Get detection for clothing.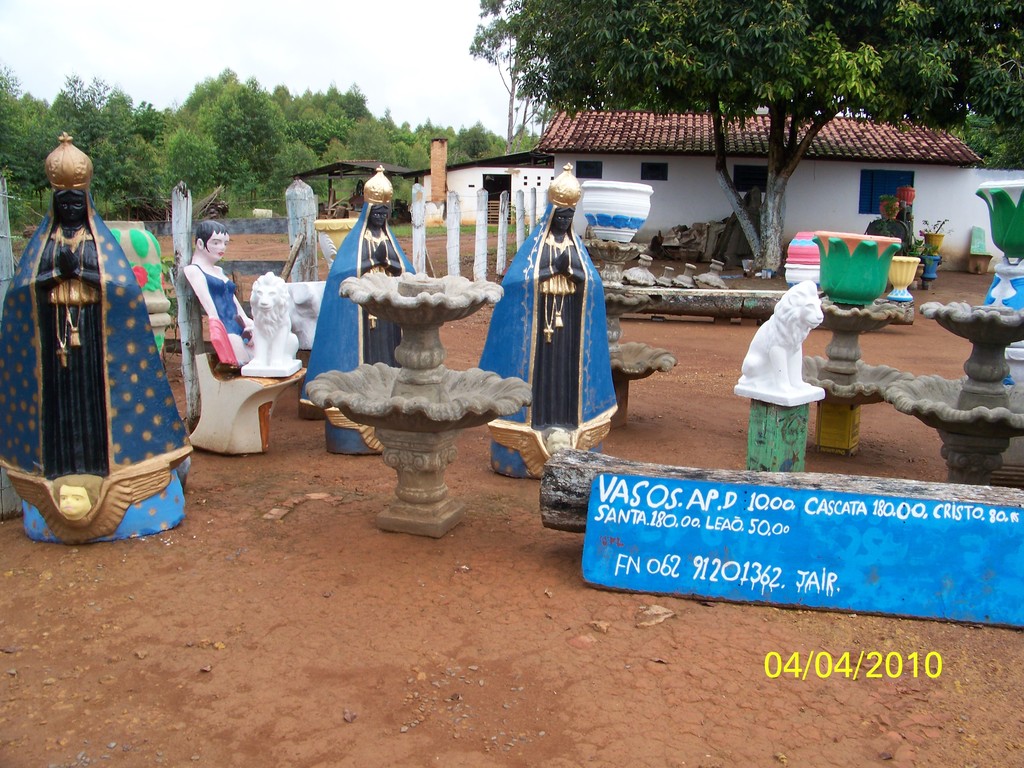
Detection: bbox=(502, 185, 610, 463).
